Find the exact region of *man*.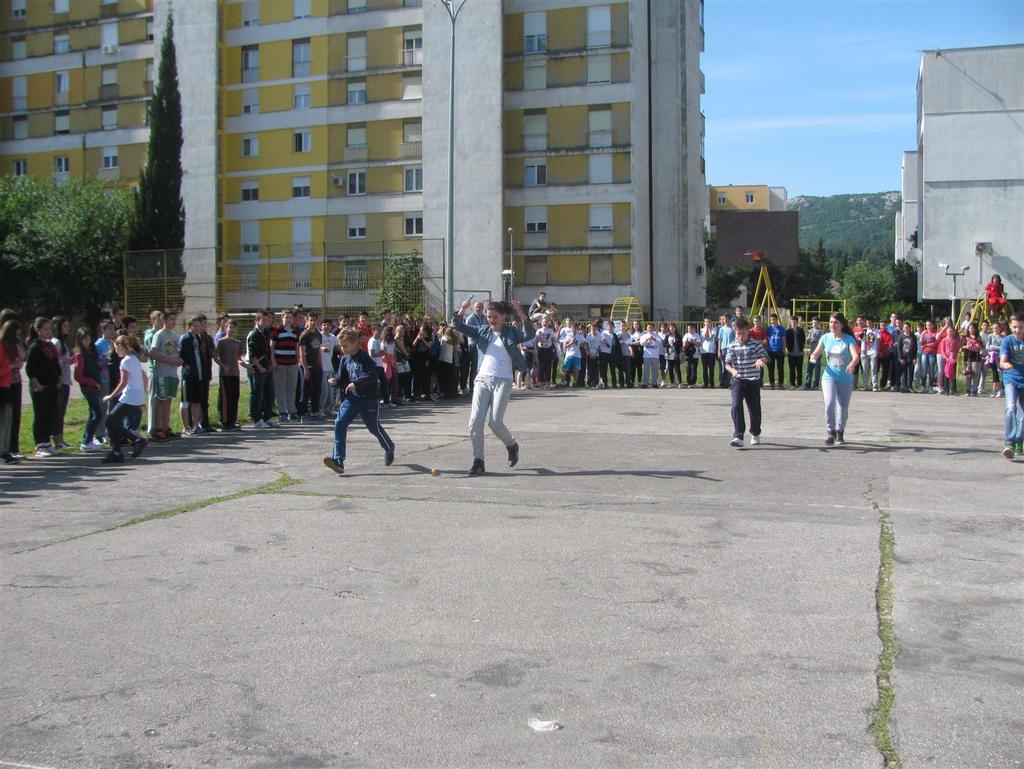
Exact region: <box>994,310,1023,453</box>.
